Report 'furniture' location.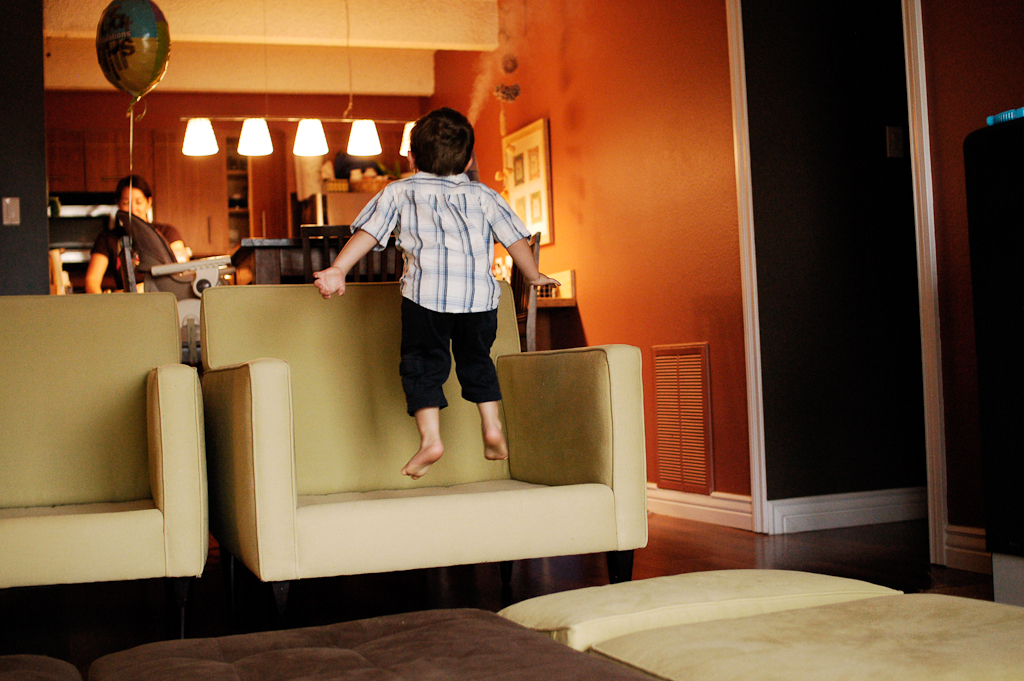
Report: [295, 222, 404, 279].
